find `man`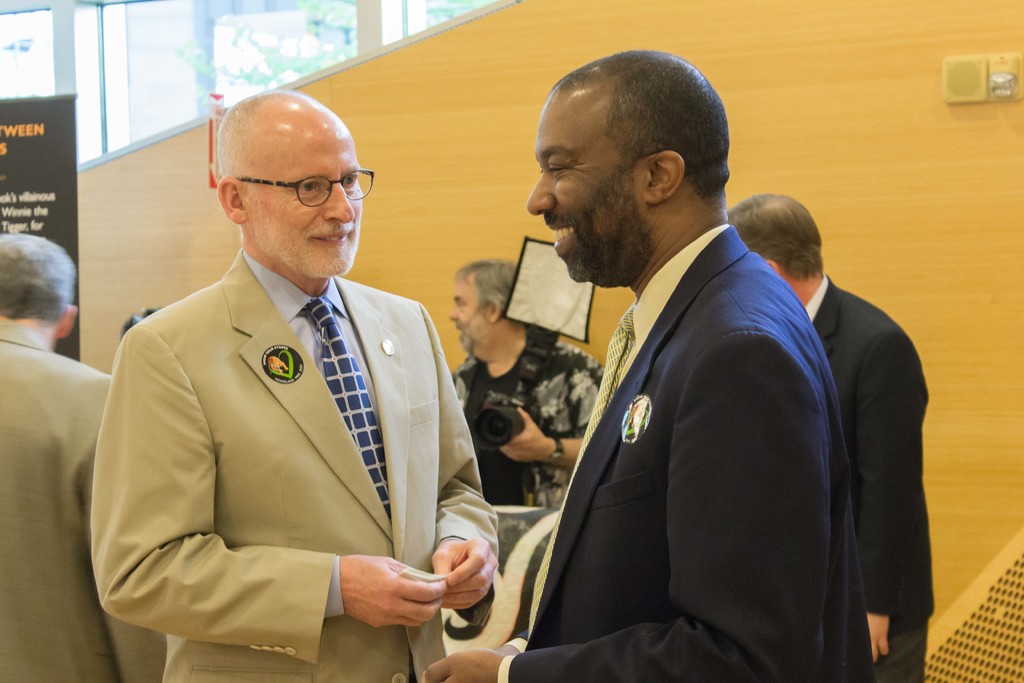
{"x1": 84, "y1": 90, "x2": 510, "y2": 668}
